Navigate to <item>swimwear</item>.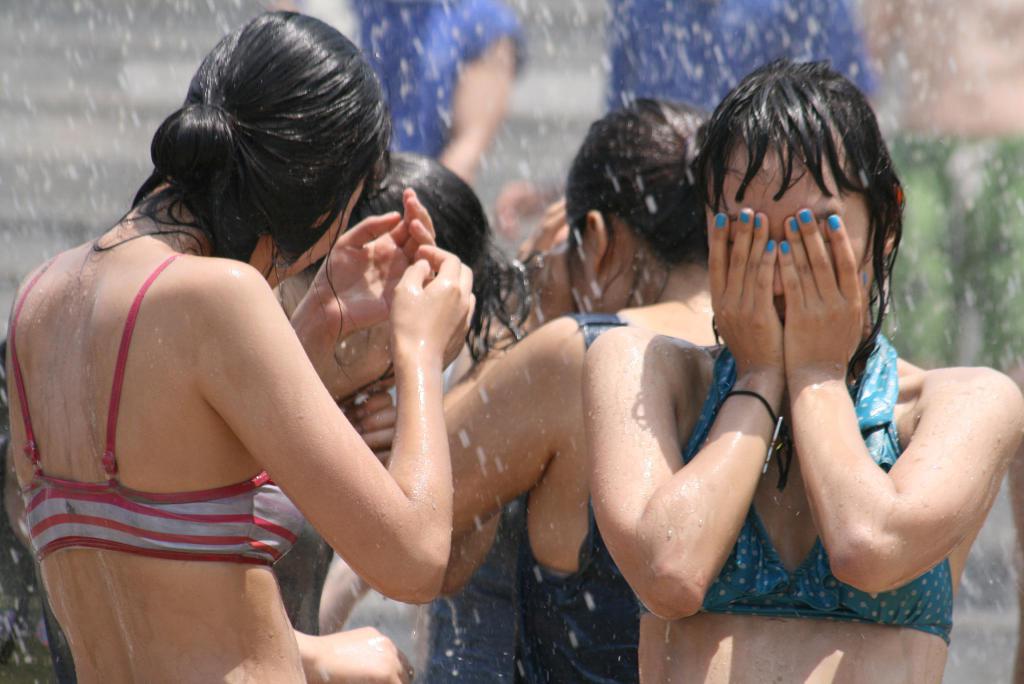
Navigation target: <box>639,328,952,649</box>.
